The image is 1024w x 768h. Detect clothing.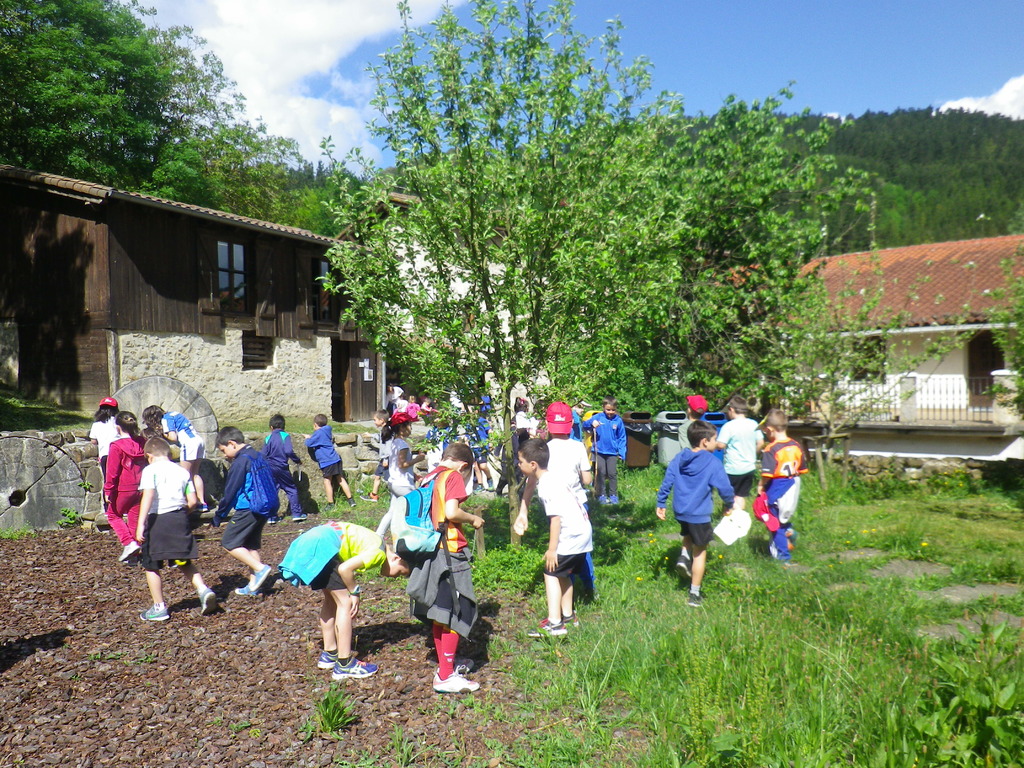
Detection: (548,439,586,497).
